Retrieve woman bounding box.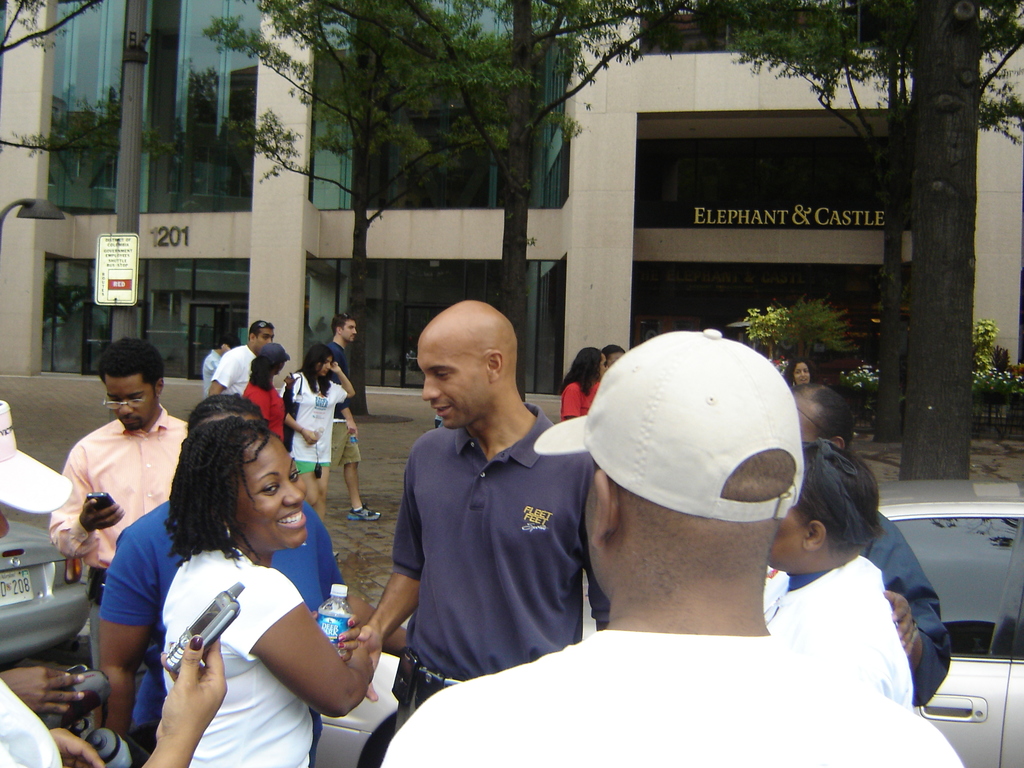
Bounding box: 131:402:378:763.
